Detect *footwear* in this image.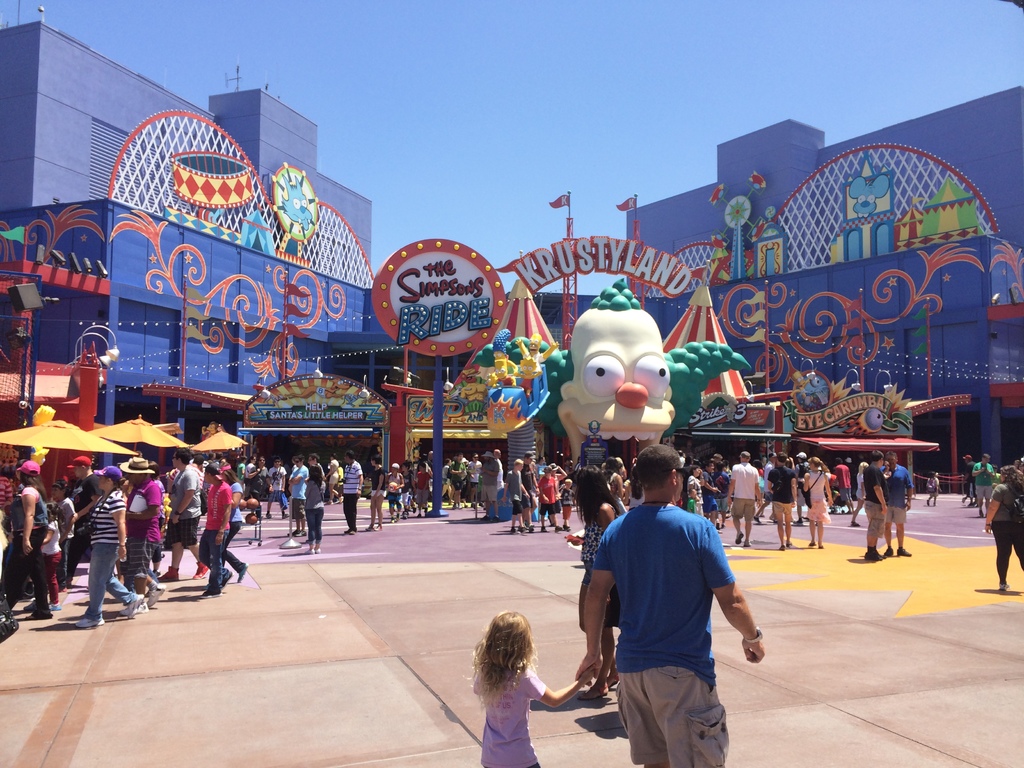
Detection: bbox=[874, 550, 886, 558].
